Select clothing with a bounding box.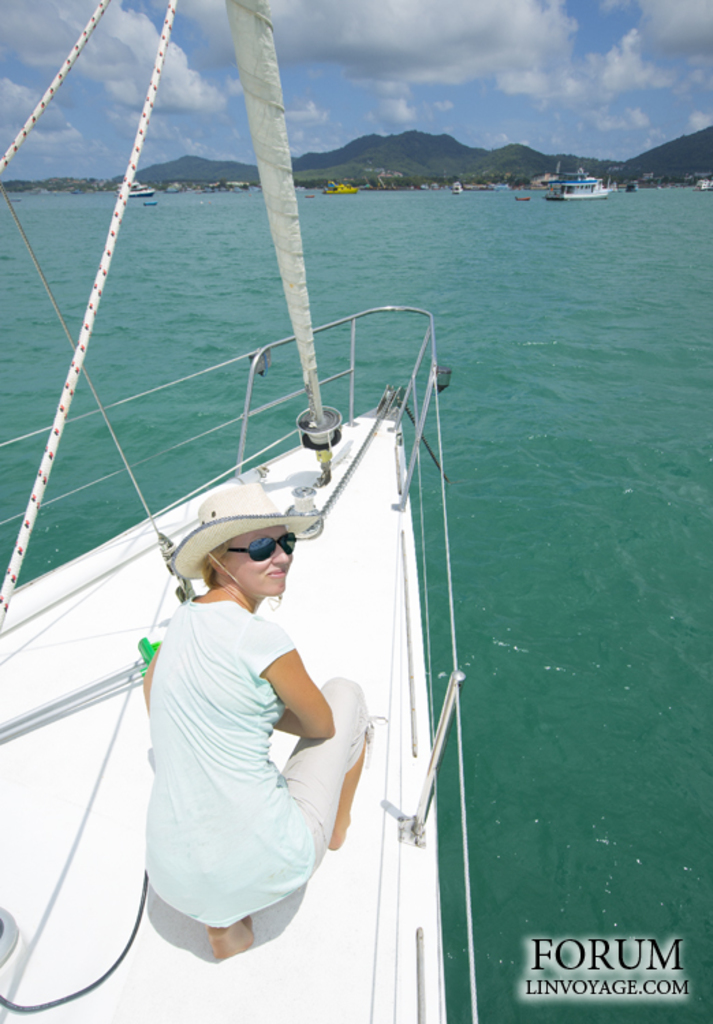
{"left": 165, "top": 475, "right": 317, "bottom": 580}.
